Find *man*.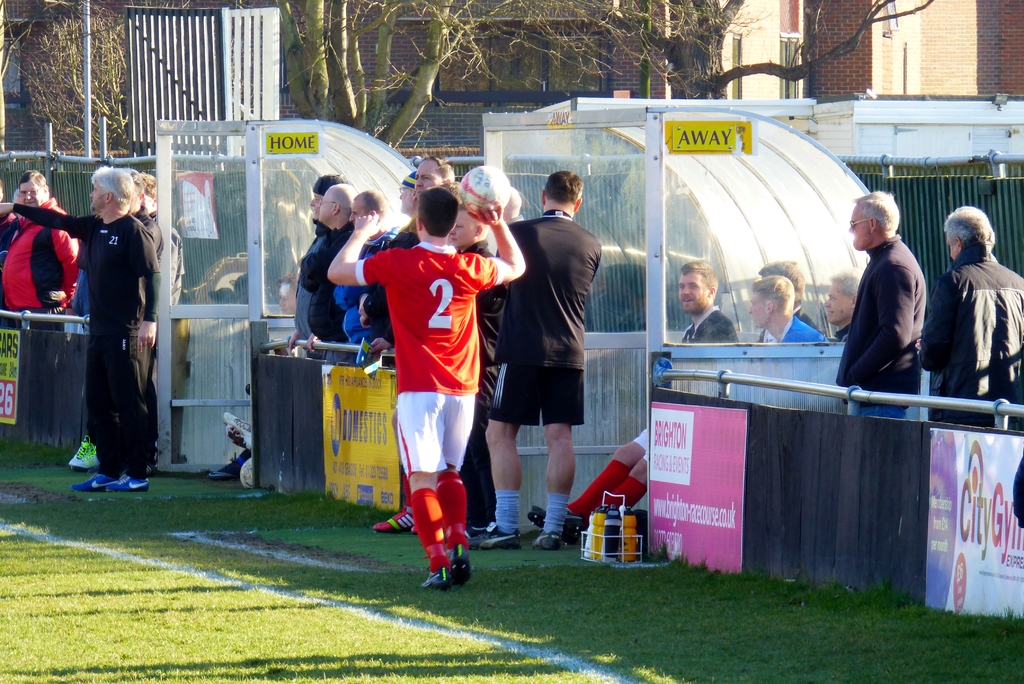
<box>377,150,457,345</box>.
